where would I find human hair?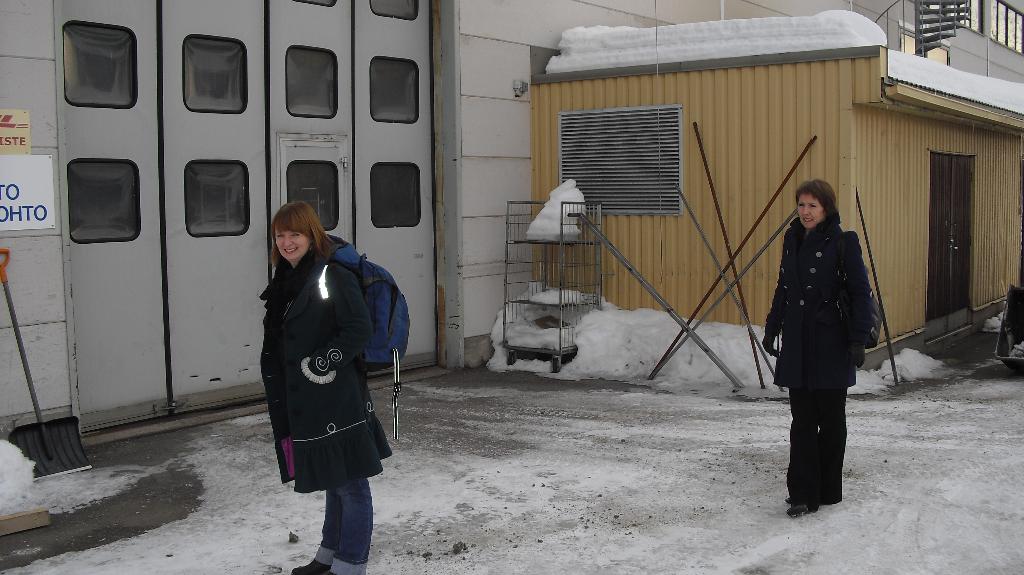
At 799:175:854:244.
